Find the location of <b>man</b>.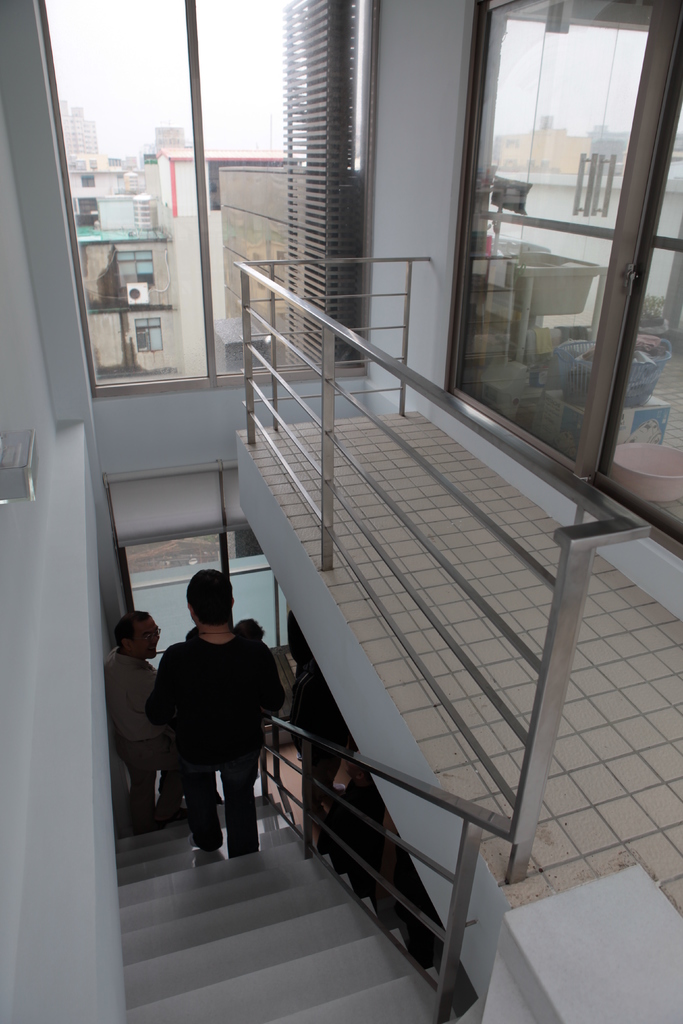
Location: (106, 600, 176, 838).
